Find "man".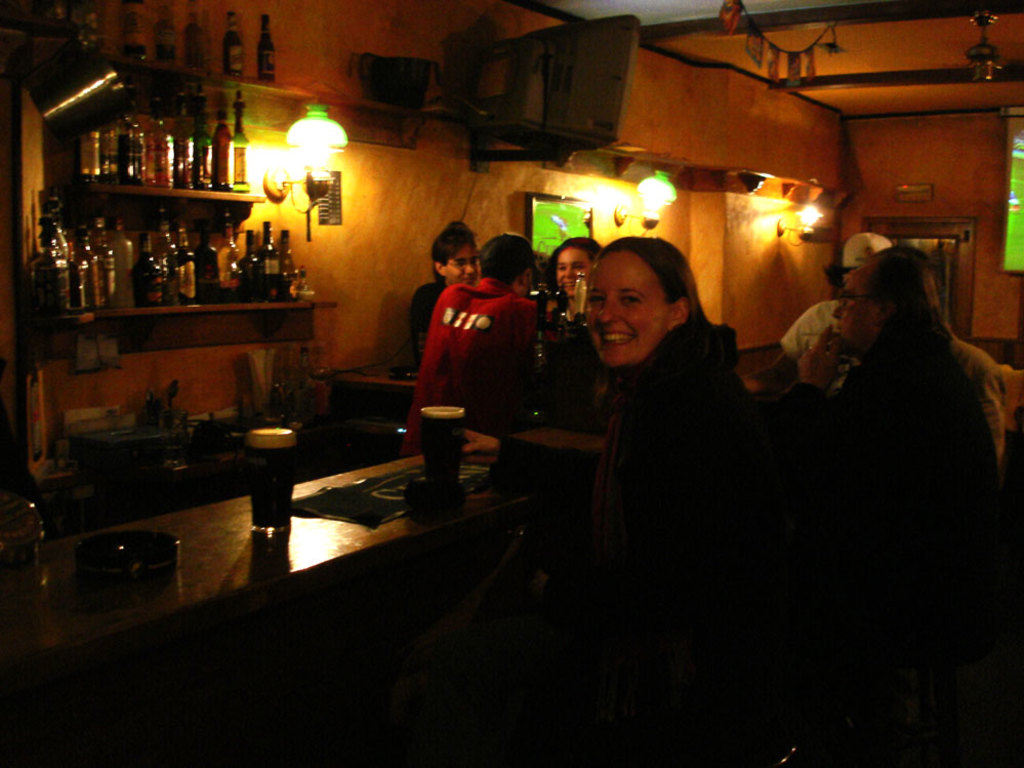
<bbox>778, 234, 1013, 390</bbox>.
